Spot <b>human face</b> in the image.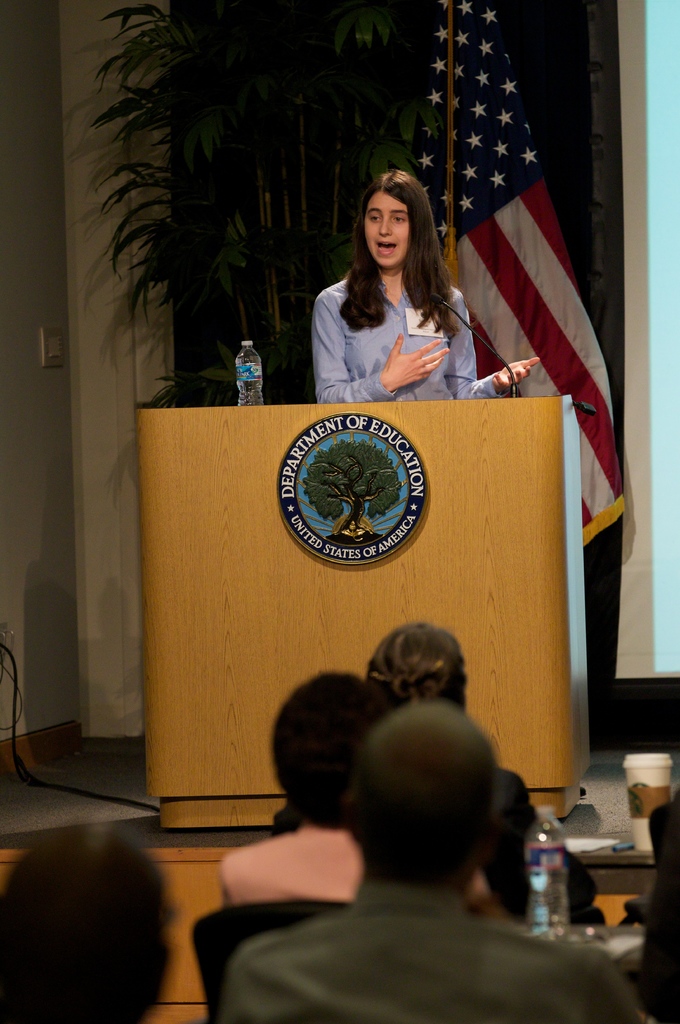
<b>human face</b> found at <region>364, 193, 409, 266</region>.
